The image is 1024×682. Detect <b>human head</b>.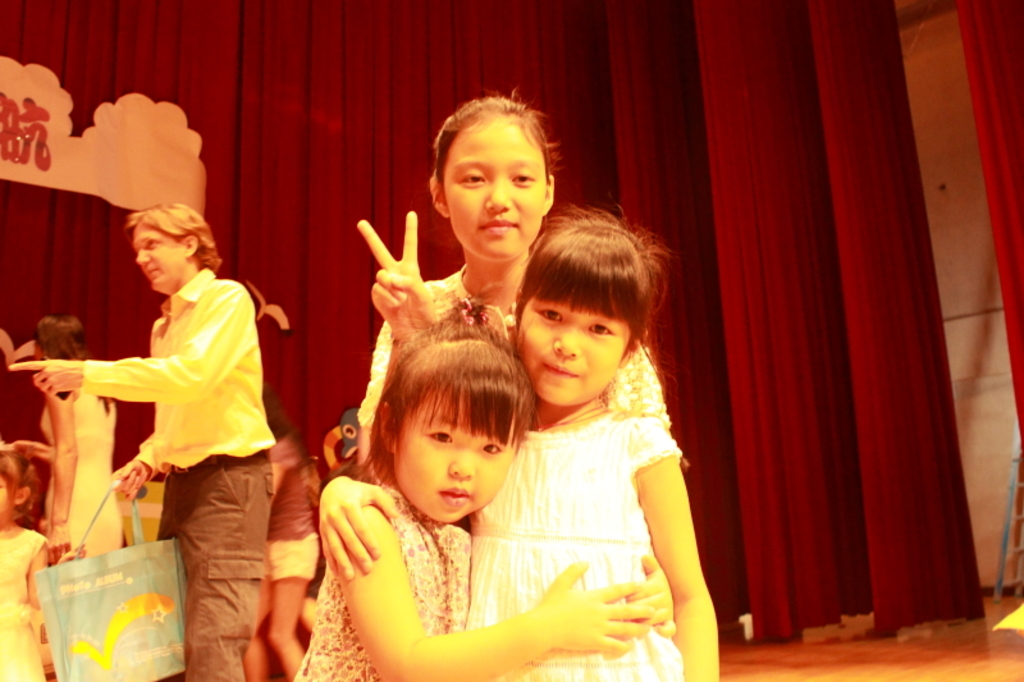
Detection: 35 310 86 367.
